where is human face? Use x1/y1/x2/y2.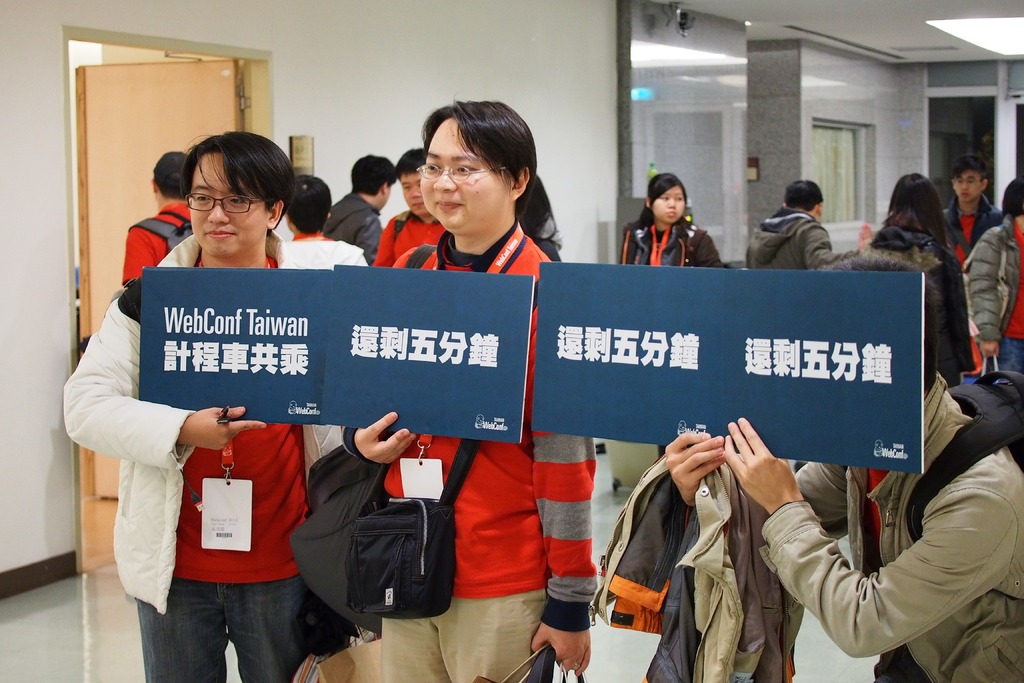
654/192/685/222.
